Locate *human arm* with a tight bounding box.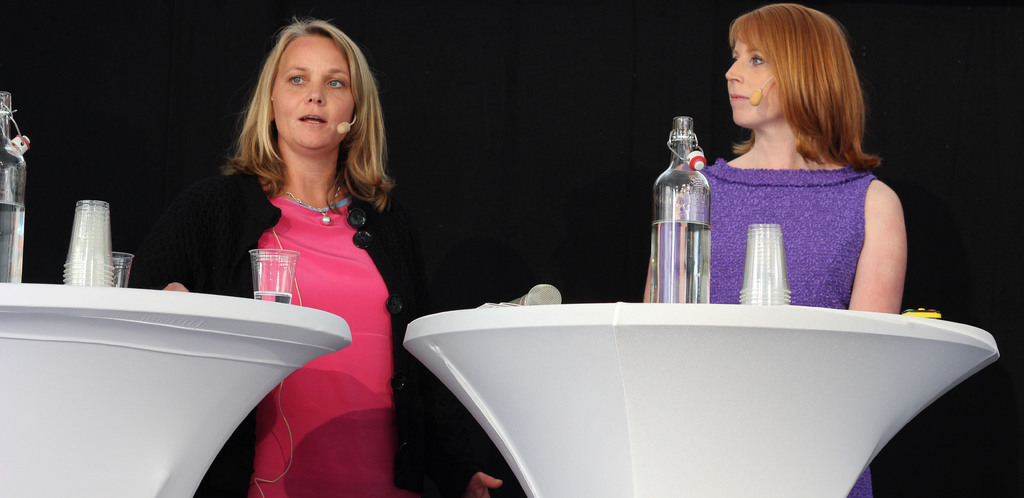
rect(449, 467, 504, 497).
